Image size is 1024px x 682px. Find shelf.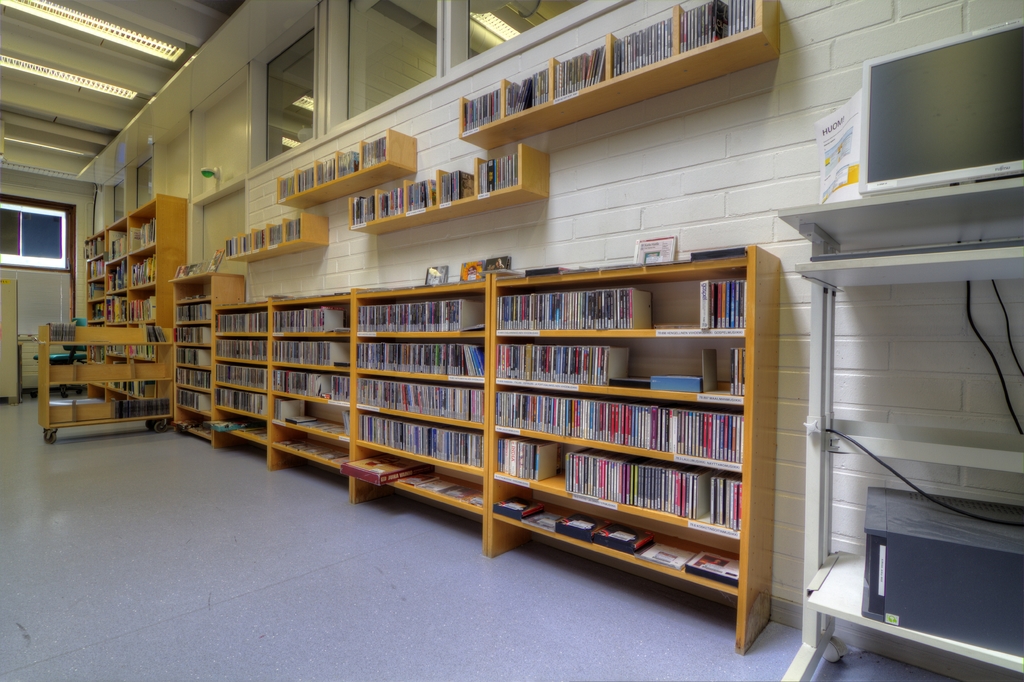
<region>168, 270, 244, 446</region>.
